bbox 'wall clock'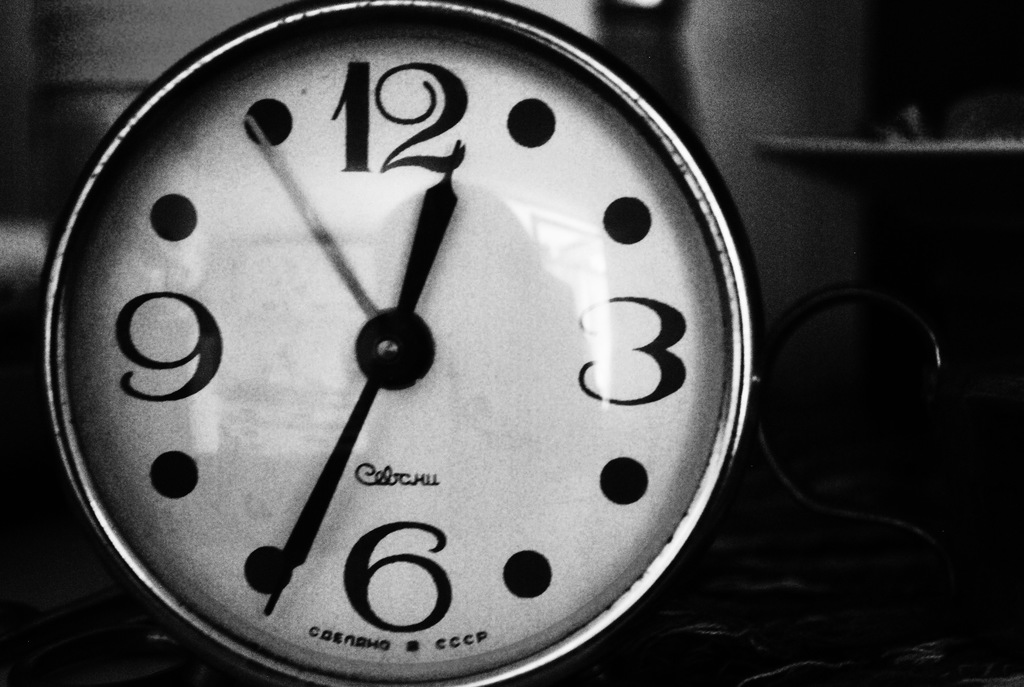
(left=40, top=0, right=770, bottom=686)
